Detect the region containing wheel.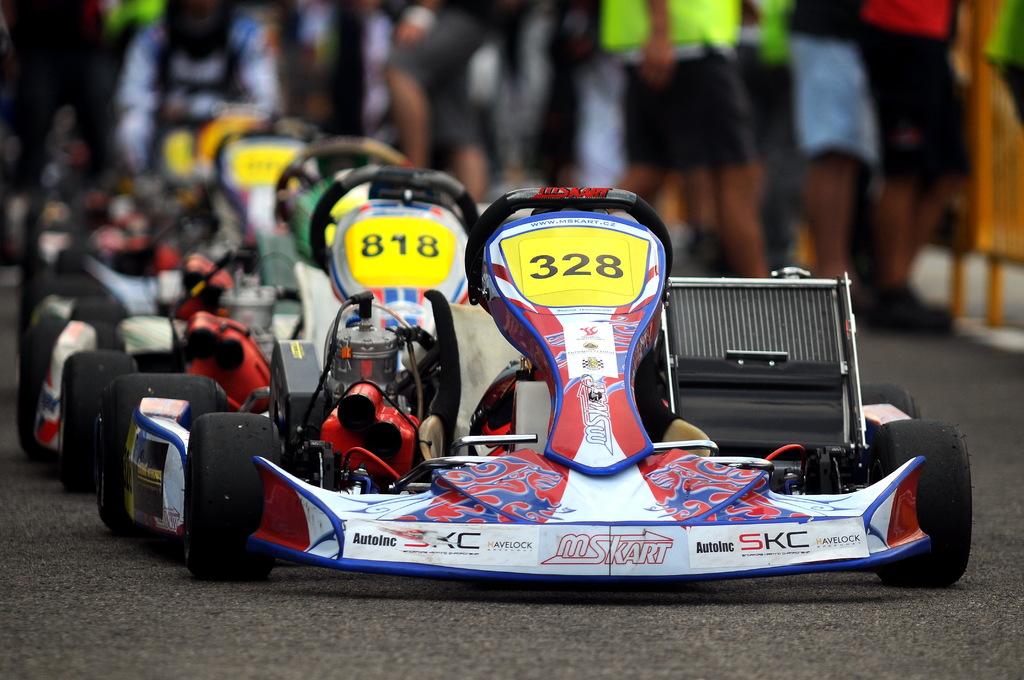
[x1=876, y1=415, x2=975, y2=586].
